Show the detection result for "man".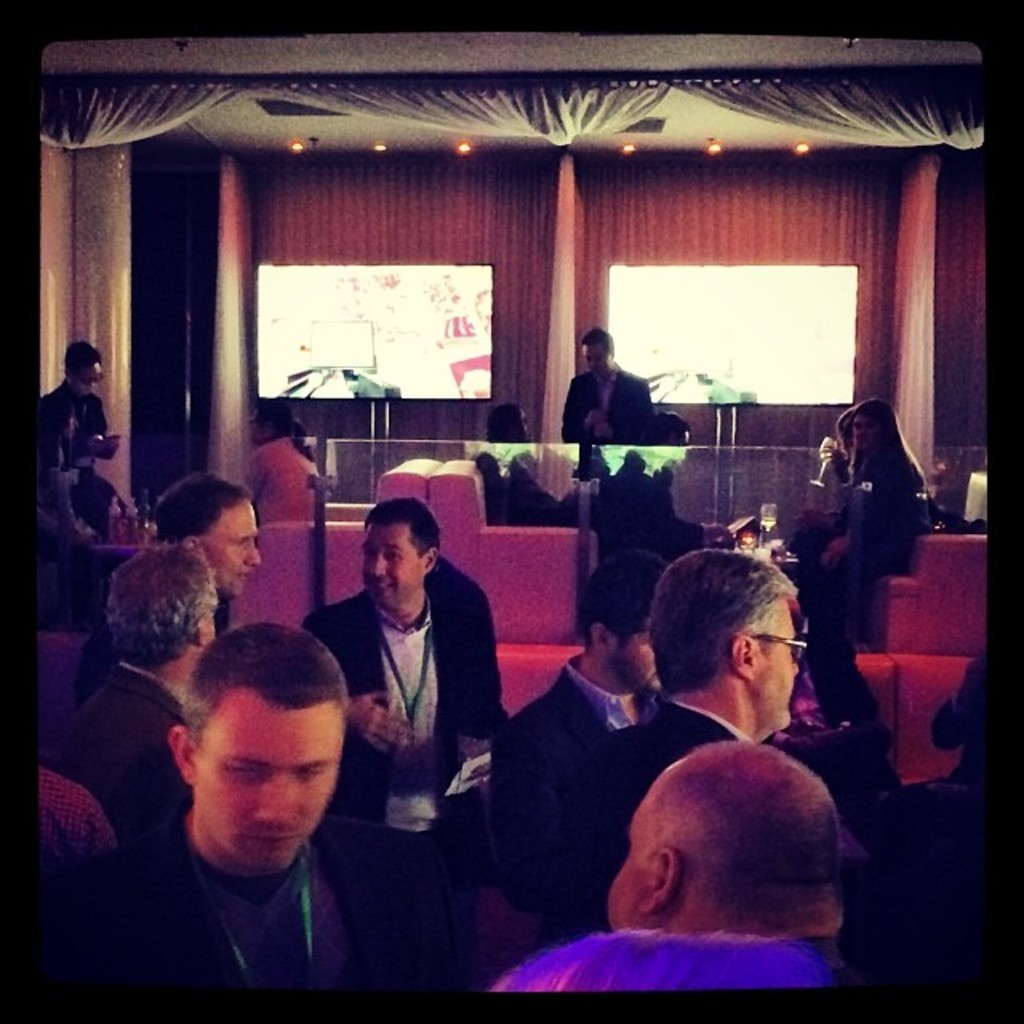
Rect(563, 323, 656, 472).
